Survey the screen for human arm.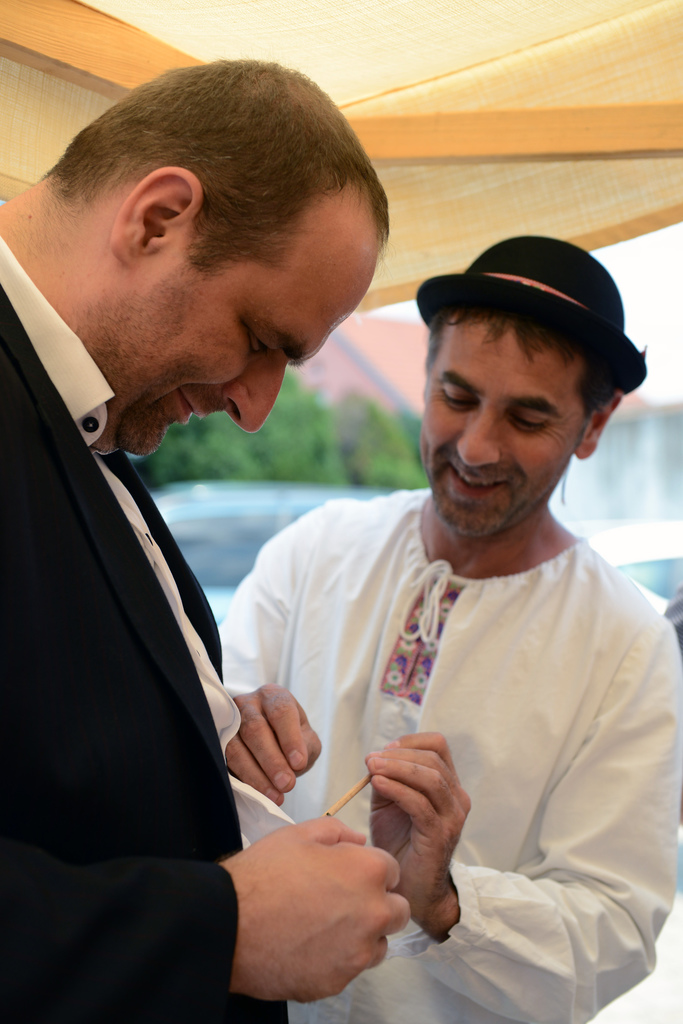
Survey found: [353,616,682,1022].
